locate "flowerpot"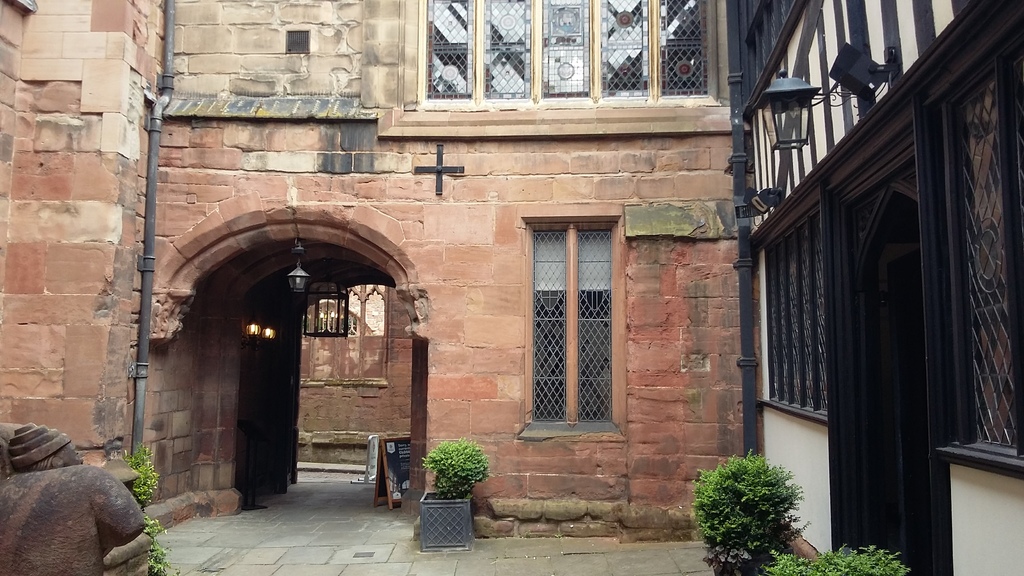
(419,491,474,552)
